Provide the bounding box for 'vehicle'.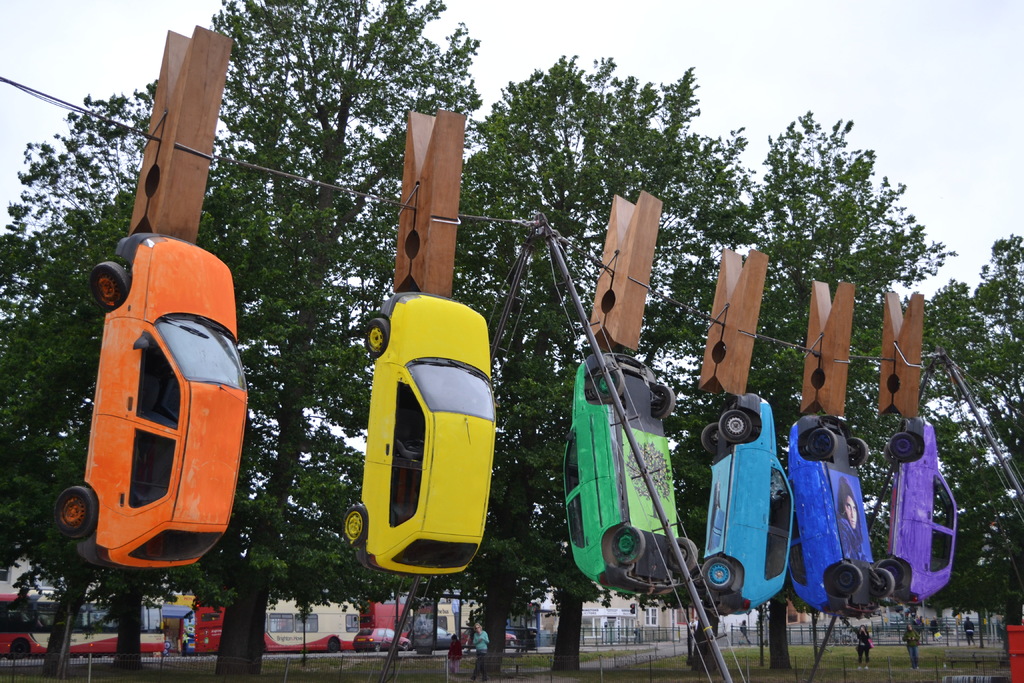
x1=462, y1=616, x2=522, y2=654.
